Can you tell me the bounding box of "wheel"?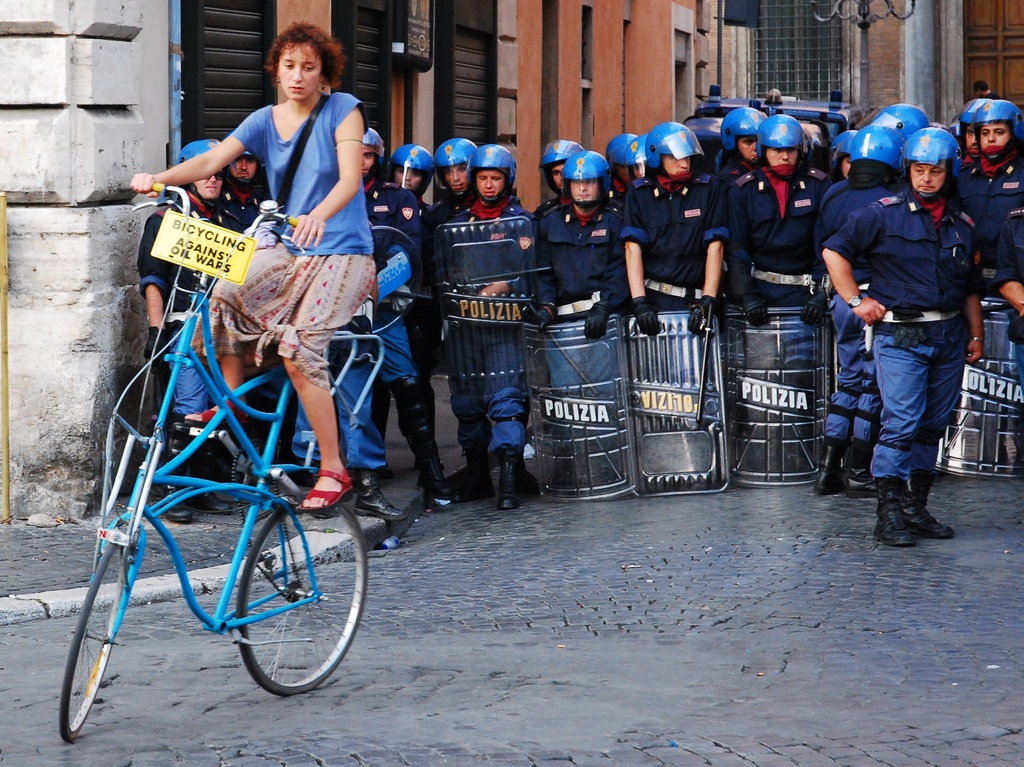
<region>61, 511, 147, 743</region>.
